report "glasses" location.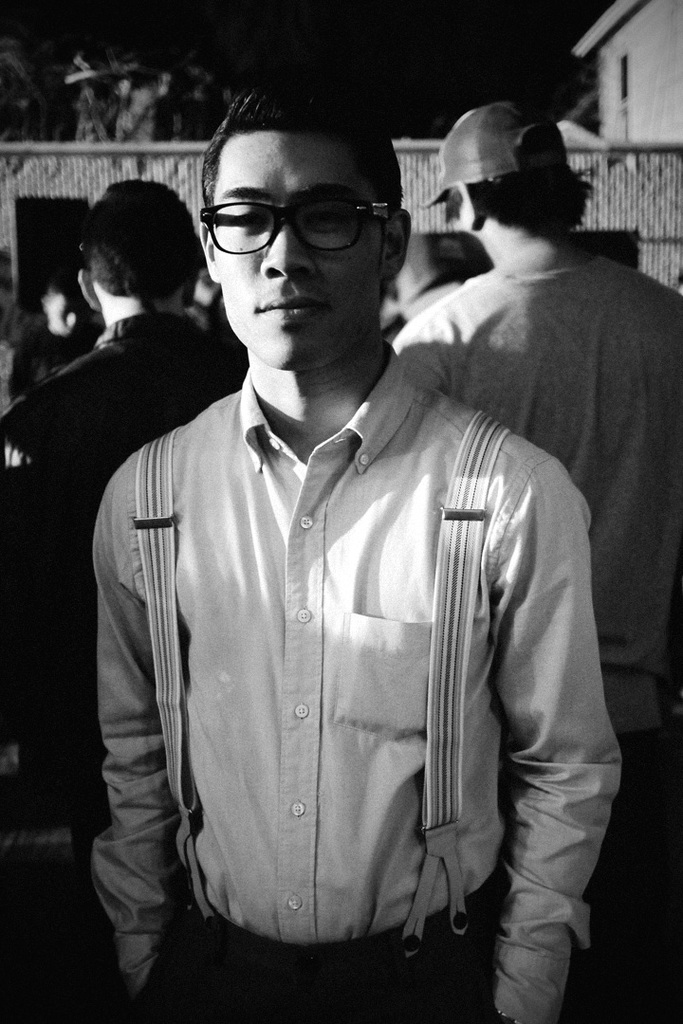
Report: box=[199, 198, 397, 255].
